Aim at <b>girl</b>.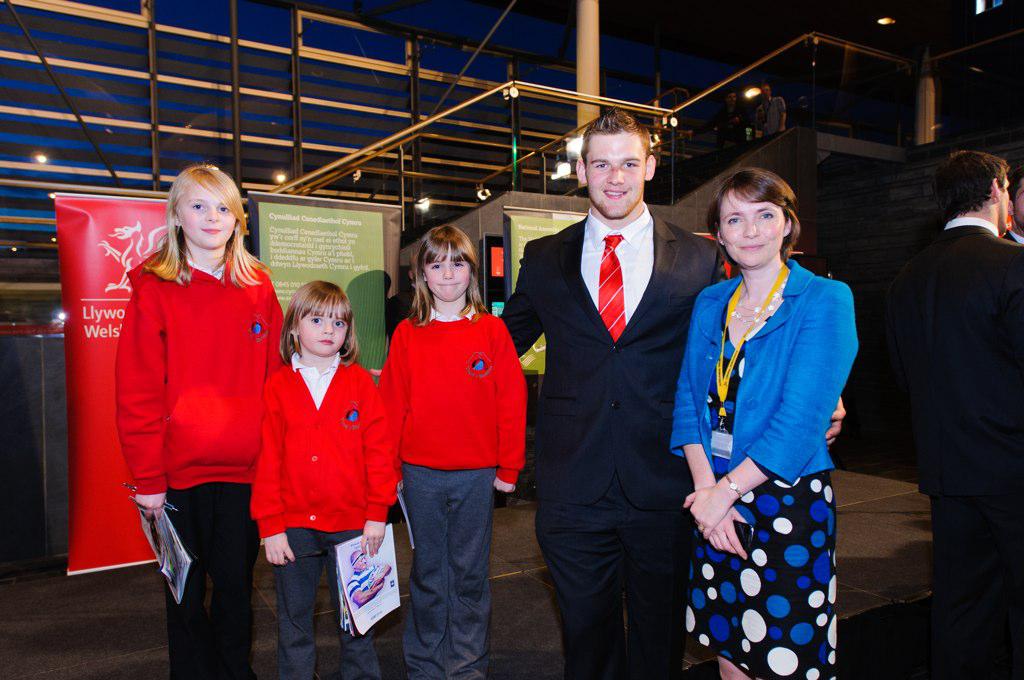
Aimed at bbox=(119, 171, 279, 673).
